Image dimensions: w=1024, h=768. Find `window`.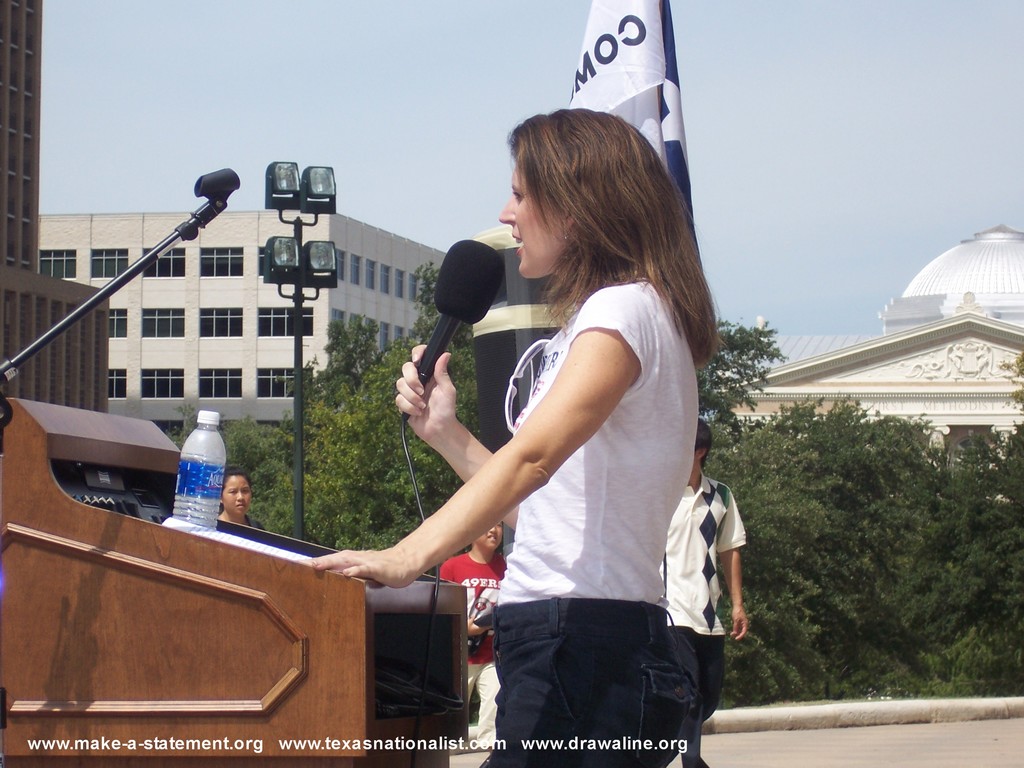
BBox(260, 364, 318, 396).
